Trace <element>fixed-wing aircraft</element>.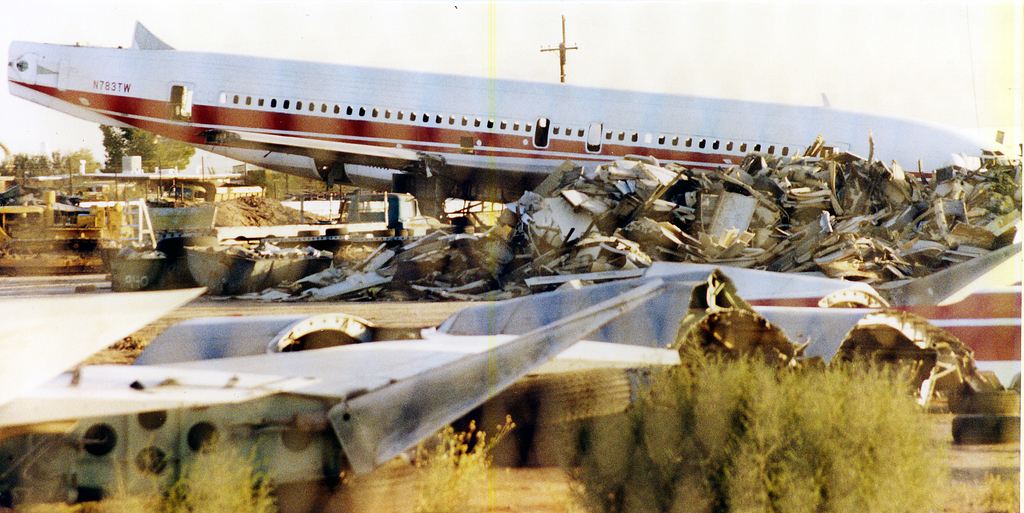
Traced to locate(325, 239, 1023, 485).
